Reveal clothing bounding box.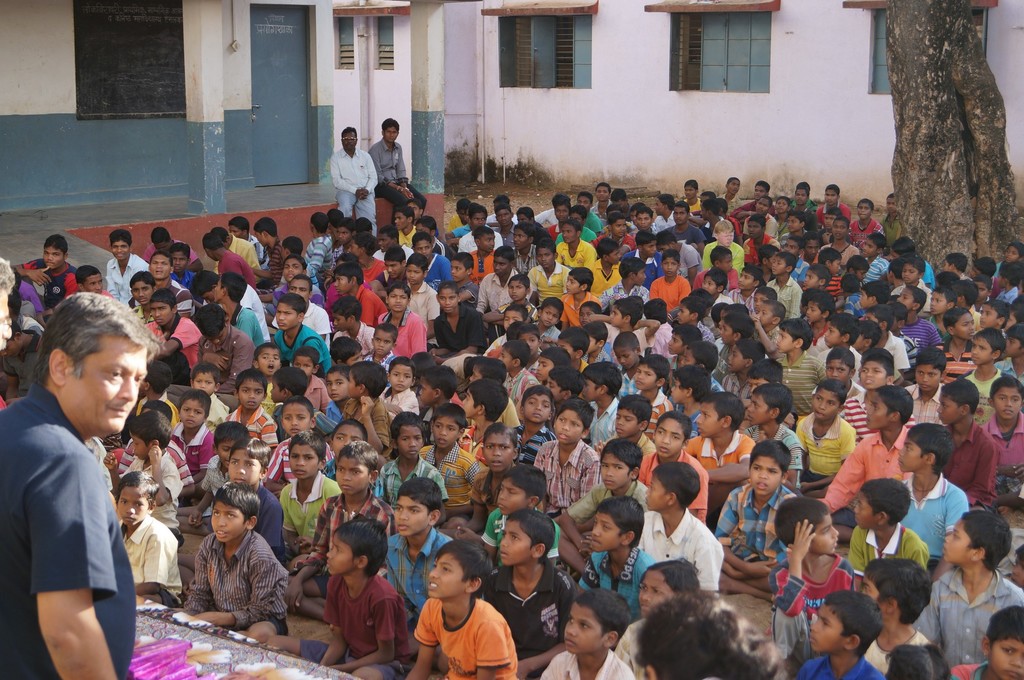
Revealed: bbox=[159, 309, 204, 367].
